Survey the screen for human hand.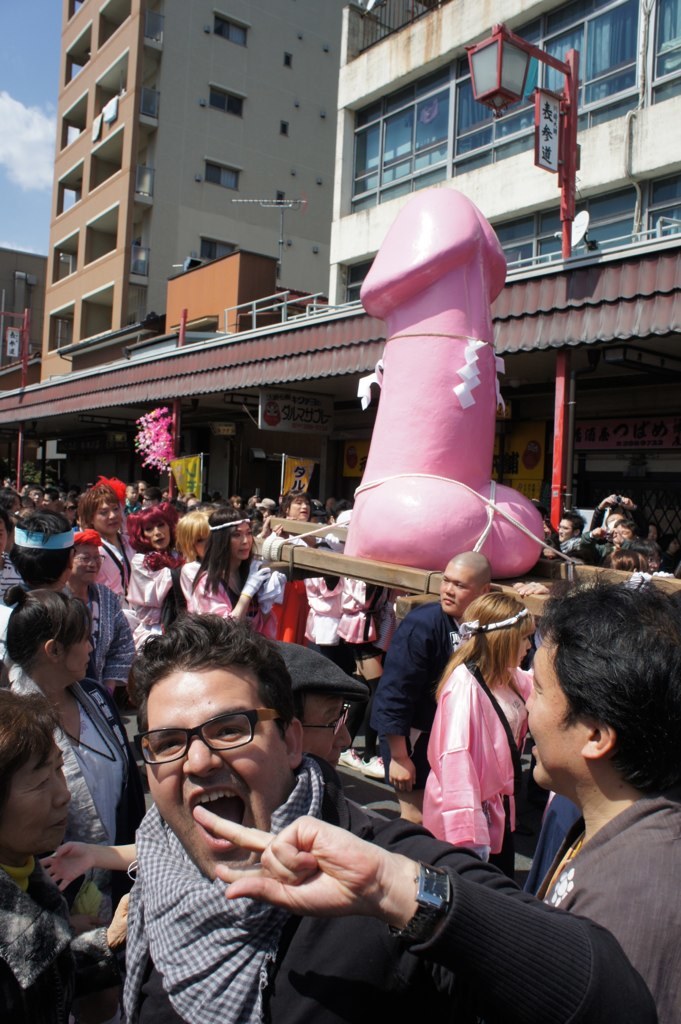
Survey found: box=[322, 527, 347, 554].
